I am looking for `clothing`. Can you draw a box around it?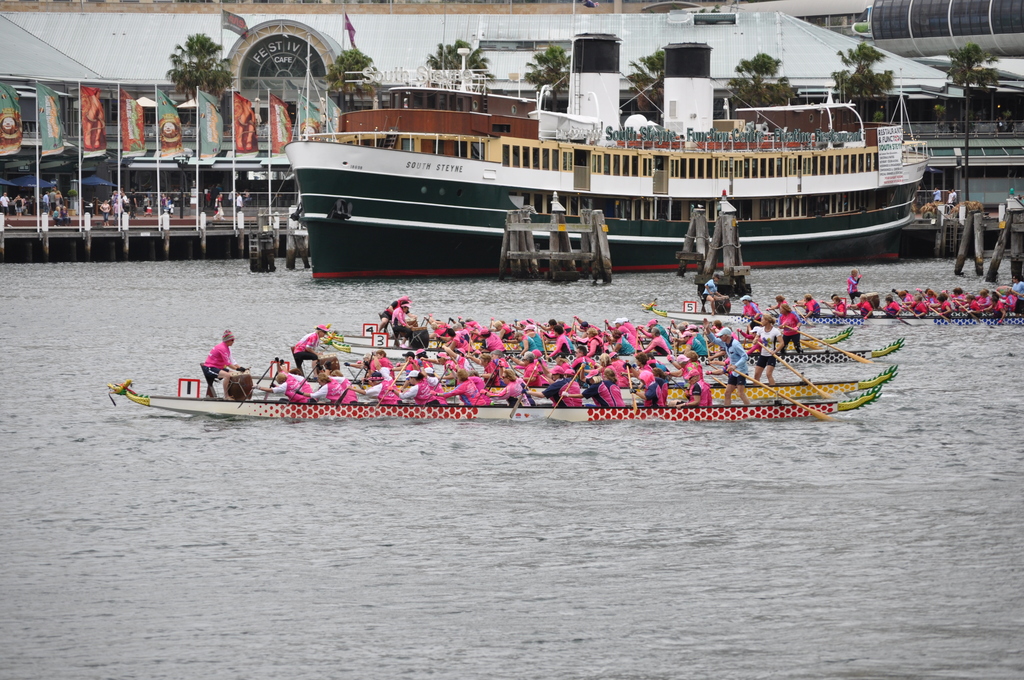
Sure, the bounding box is select_region(426, 374, 442, 398).
